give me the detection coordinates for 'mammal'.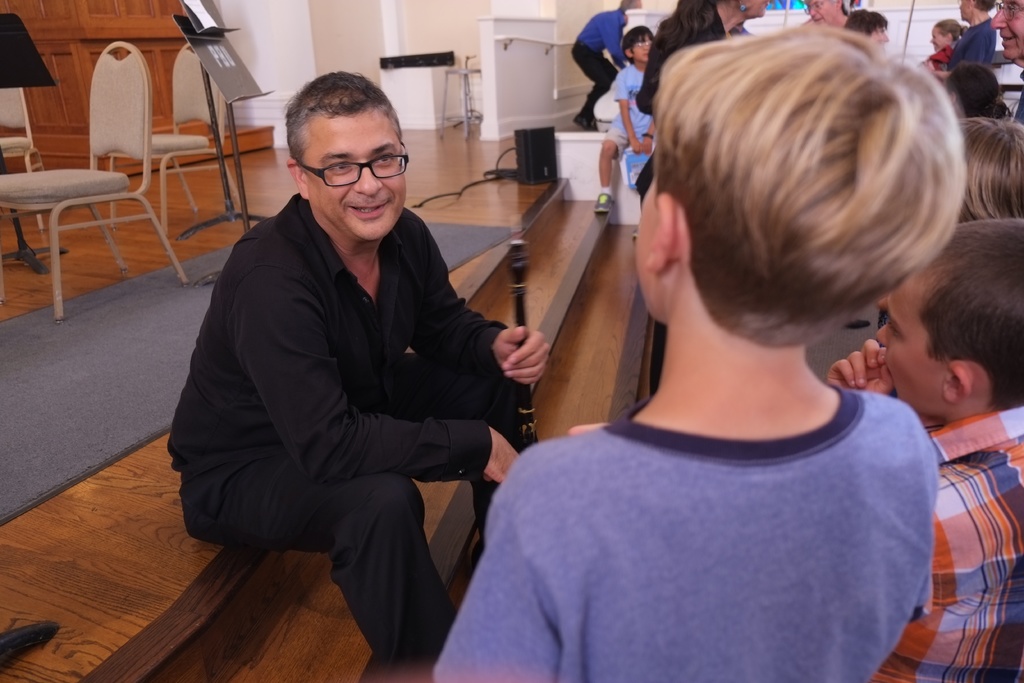
select_region(428, 28, 963, 682).
